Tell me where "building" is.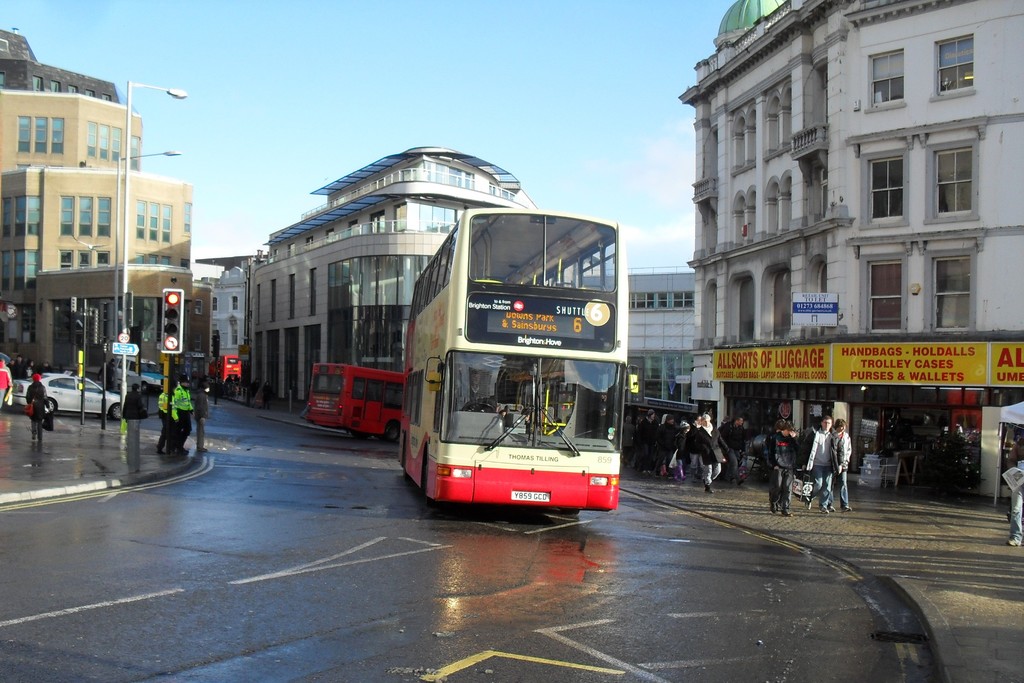
"building" is at rect(0, 29, 116, 106).
